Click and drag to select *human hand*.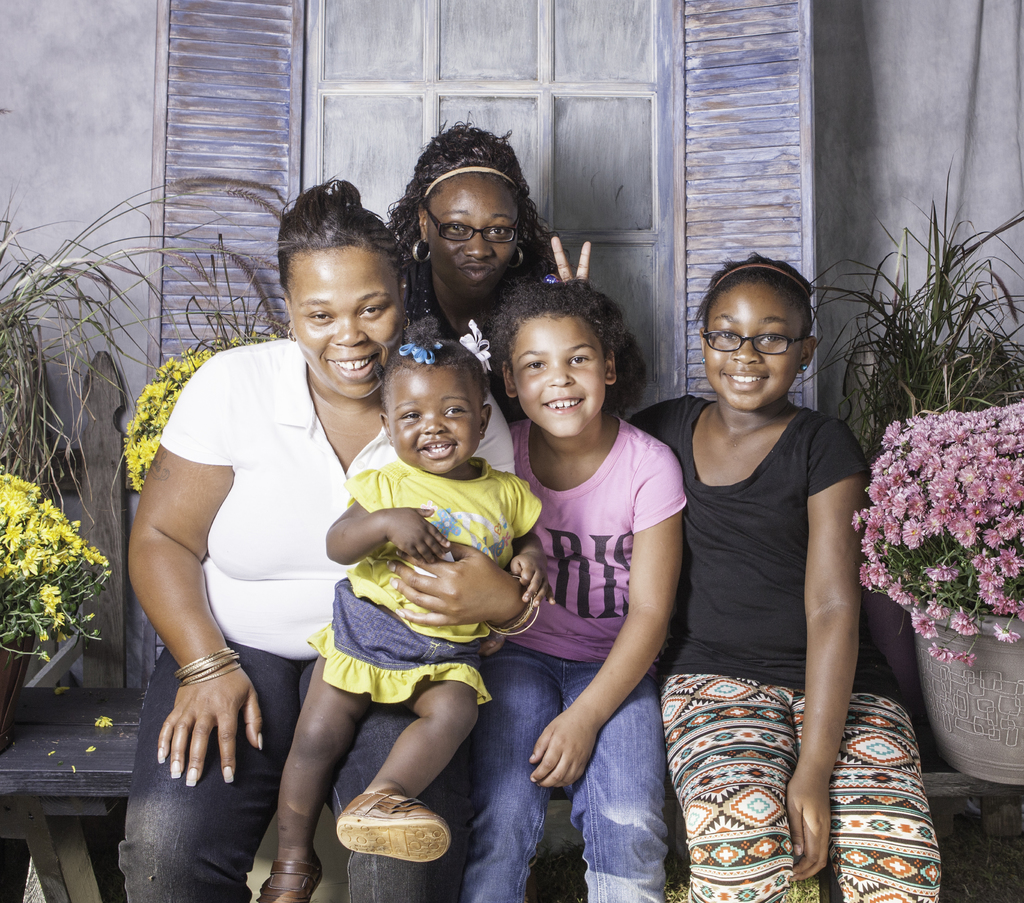
Selection: (387, 538, 518, 626).
